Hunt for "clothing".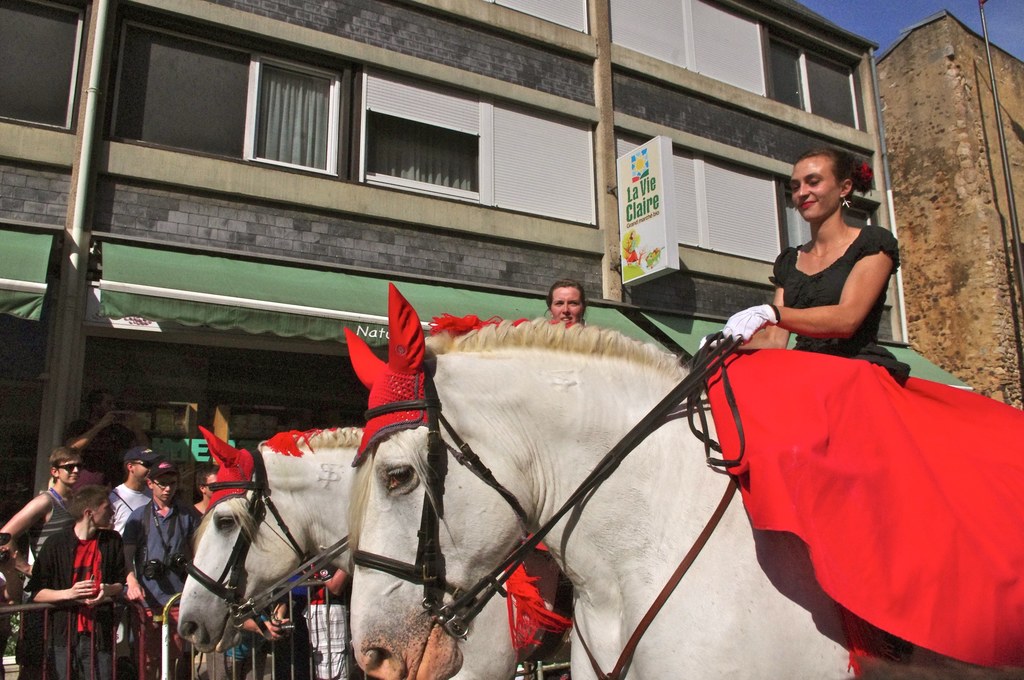
Hunted down at <bbox>23, 487, 73, 565</bbox>.
